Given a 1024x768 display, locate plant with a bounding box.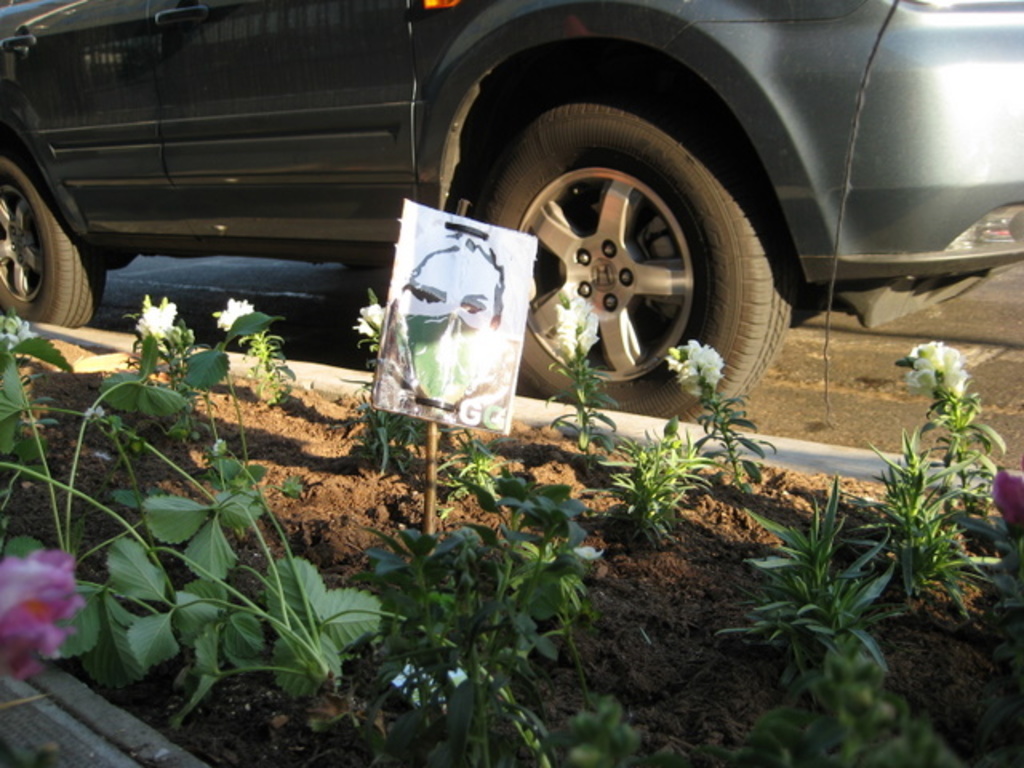
Located: <bbox>133, 301, 205, 456</bbox>.
